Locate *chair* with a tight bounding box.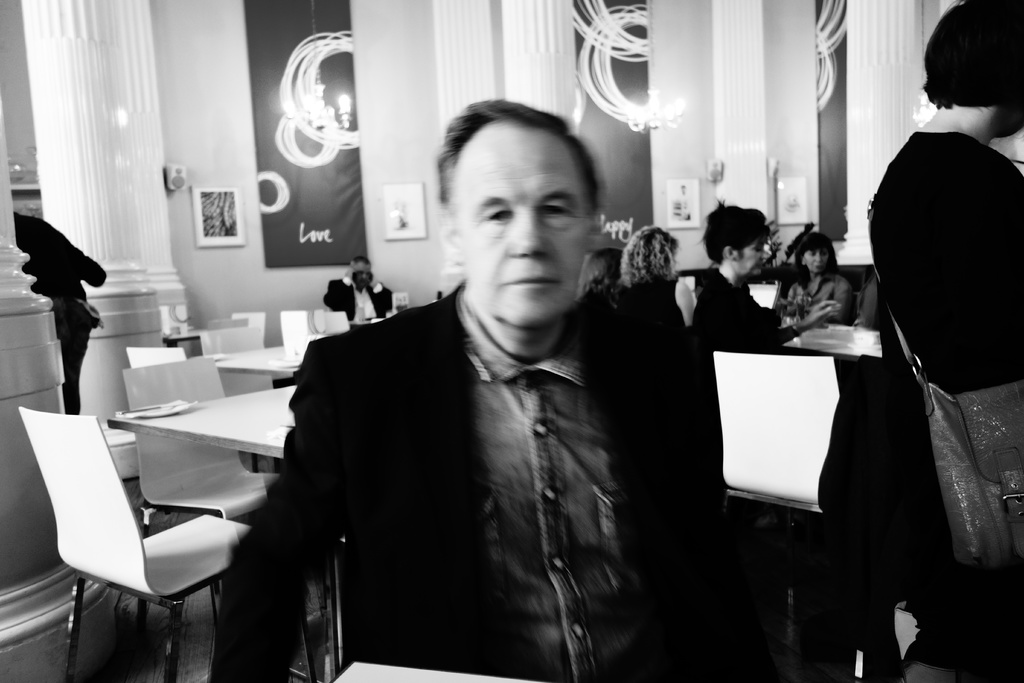
[left=120, top=355, right=278, bottom=613].
